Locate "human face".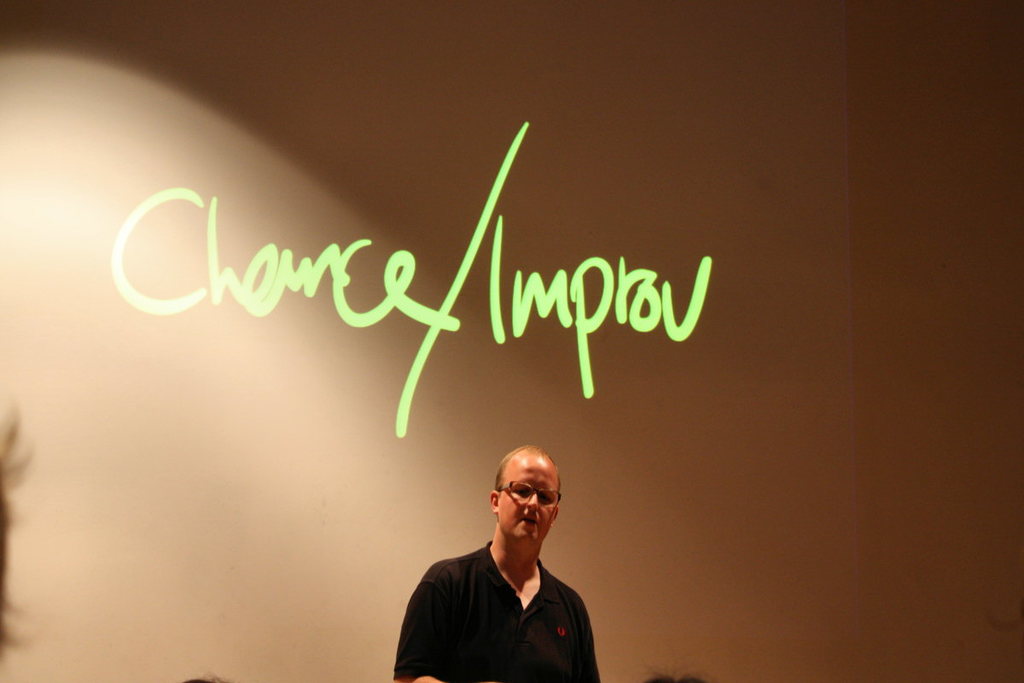
Bounding box: <box>502,459,557,542</box>.
